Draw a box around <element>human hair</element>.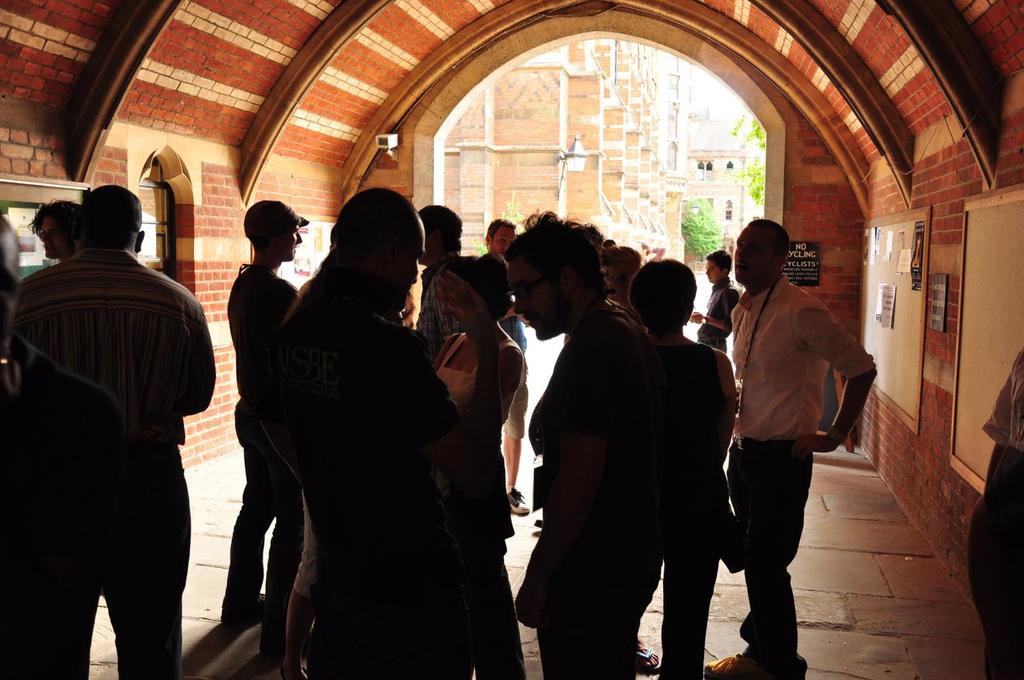
(25, 196, 84, 246).
